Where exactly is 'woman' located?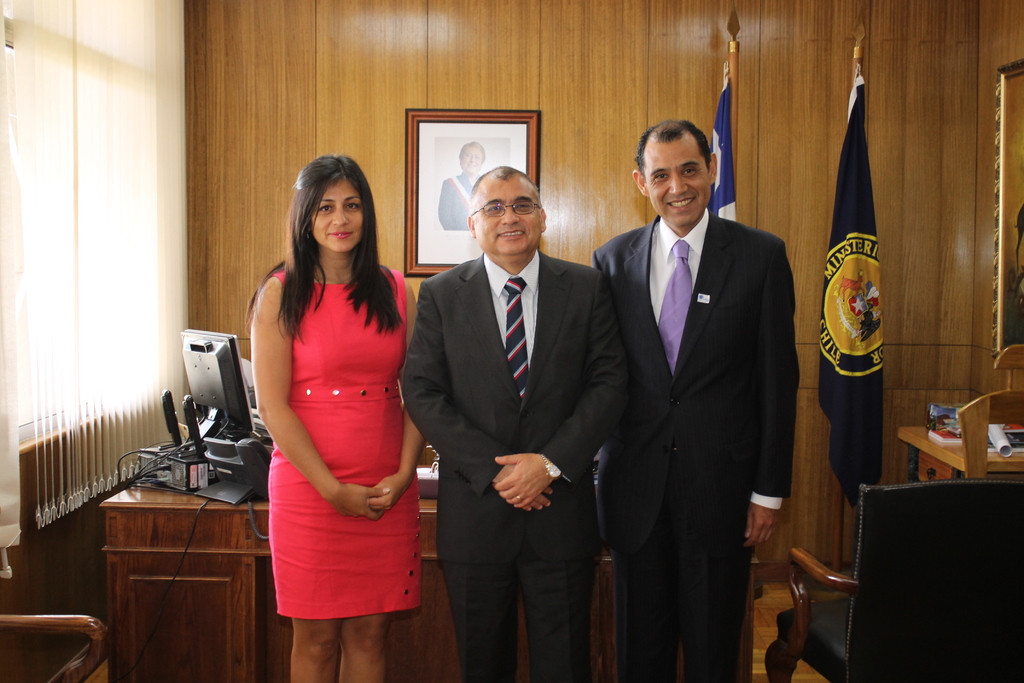
Its bounding box is (243,149,432,682).
